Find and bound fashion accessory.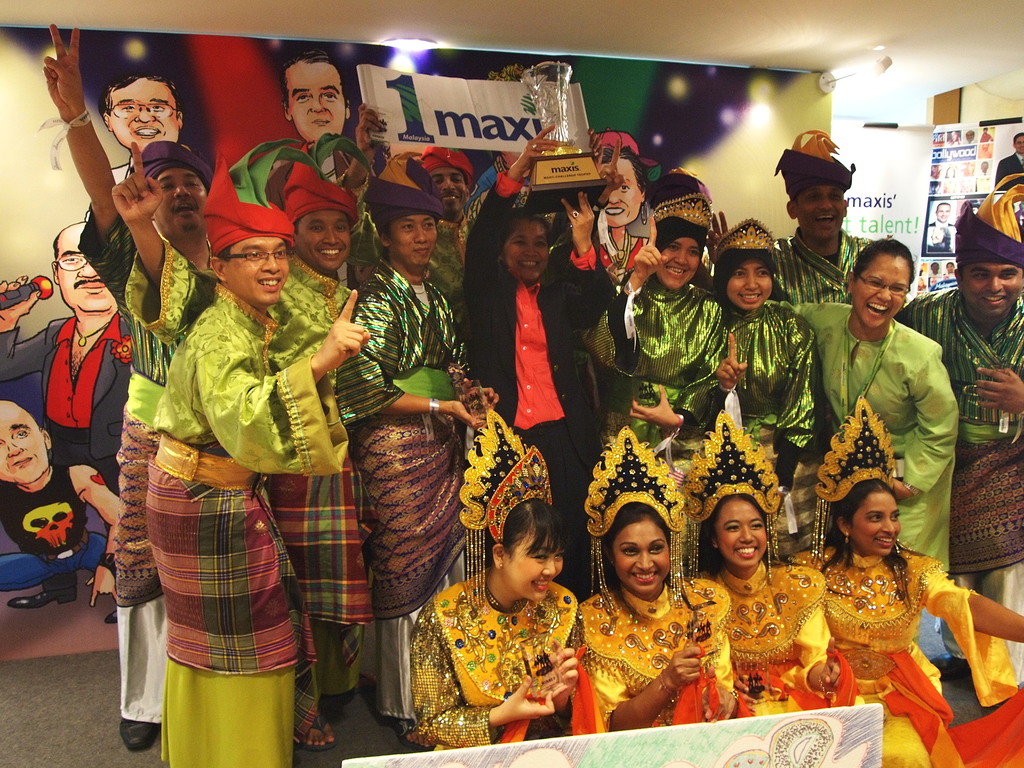
Bound: locate(201, 139, 323, 257).
